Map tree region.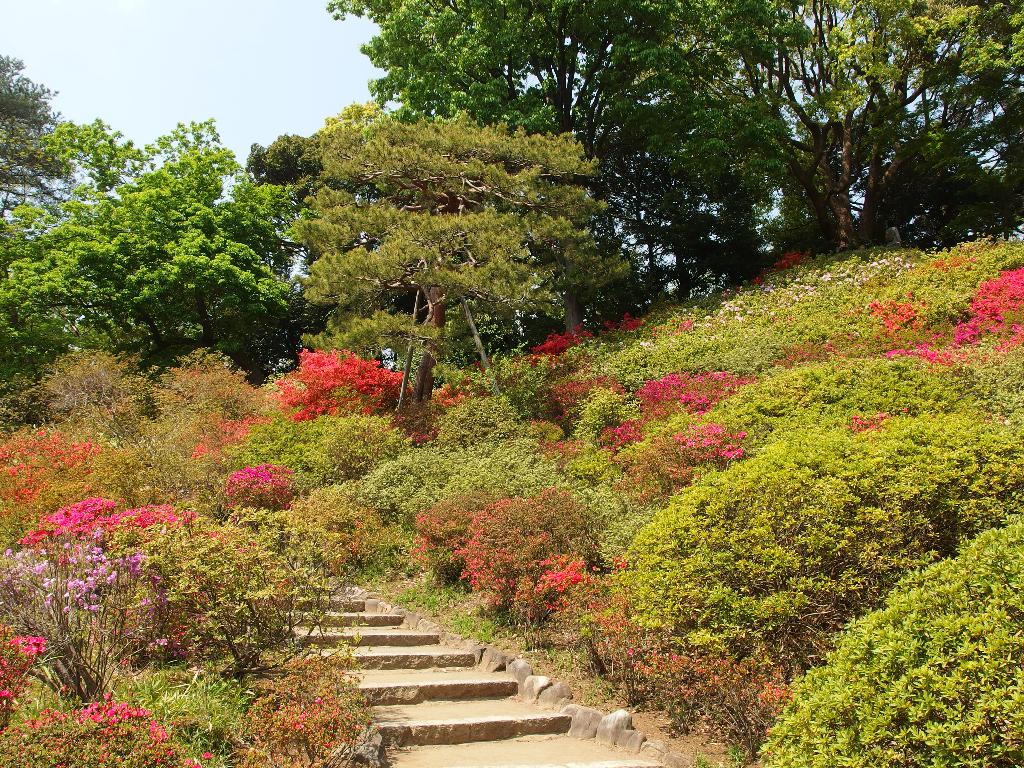
Mapped to (740,0,895,253).
